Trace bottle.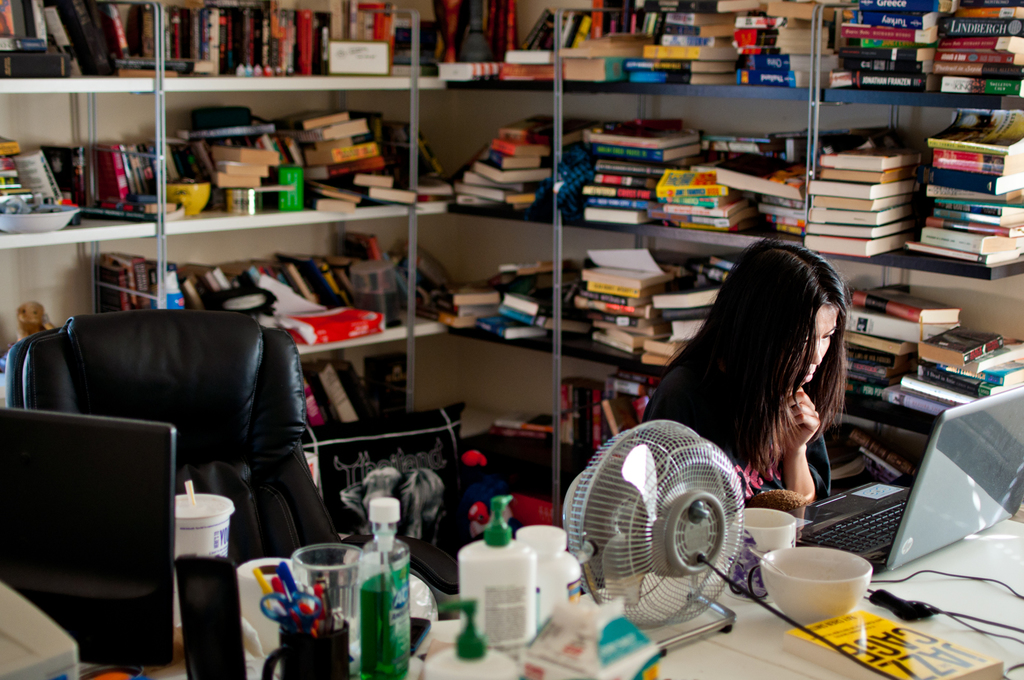
Traced to bbox=(506, 525, 587, 629).
